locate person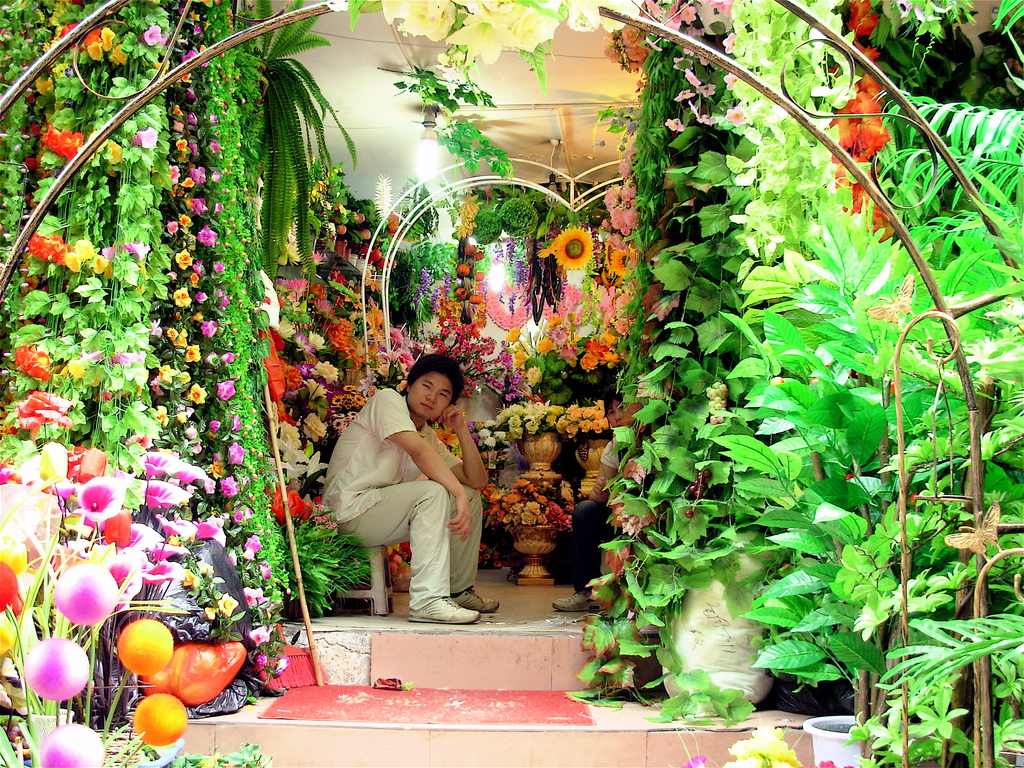
pyautogui.locateOnScreen(547, 383, 639, 615)
